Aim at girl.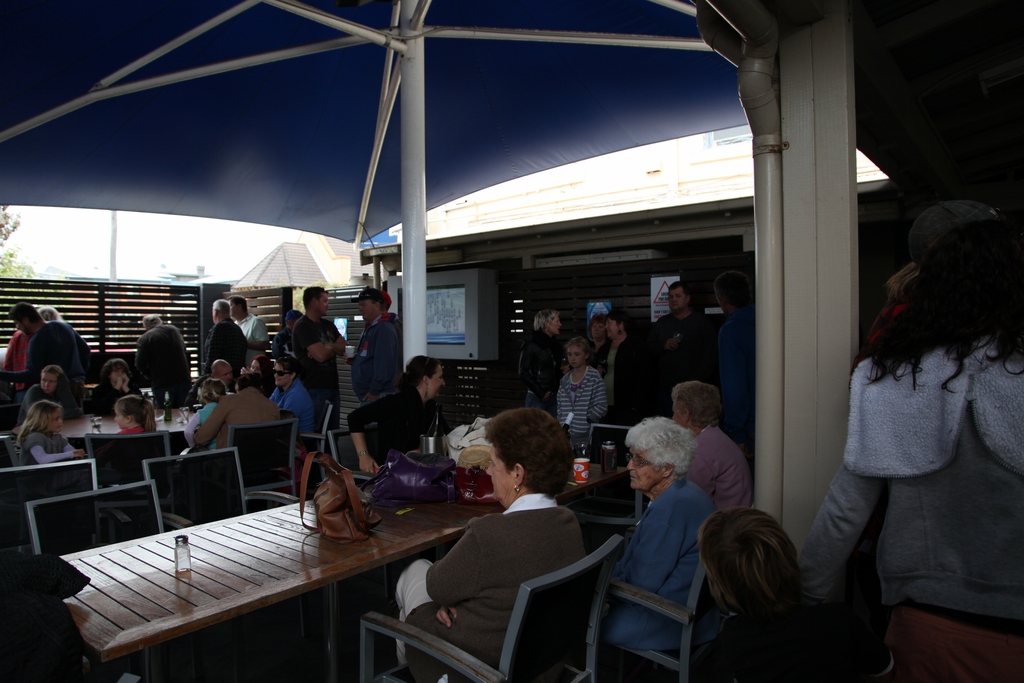
Aimed at box(12, 402, 88, 465).
